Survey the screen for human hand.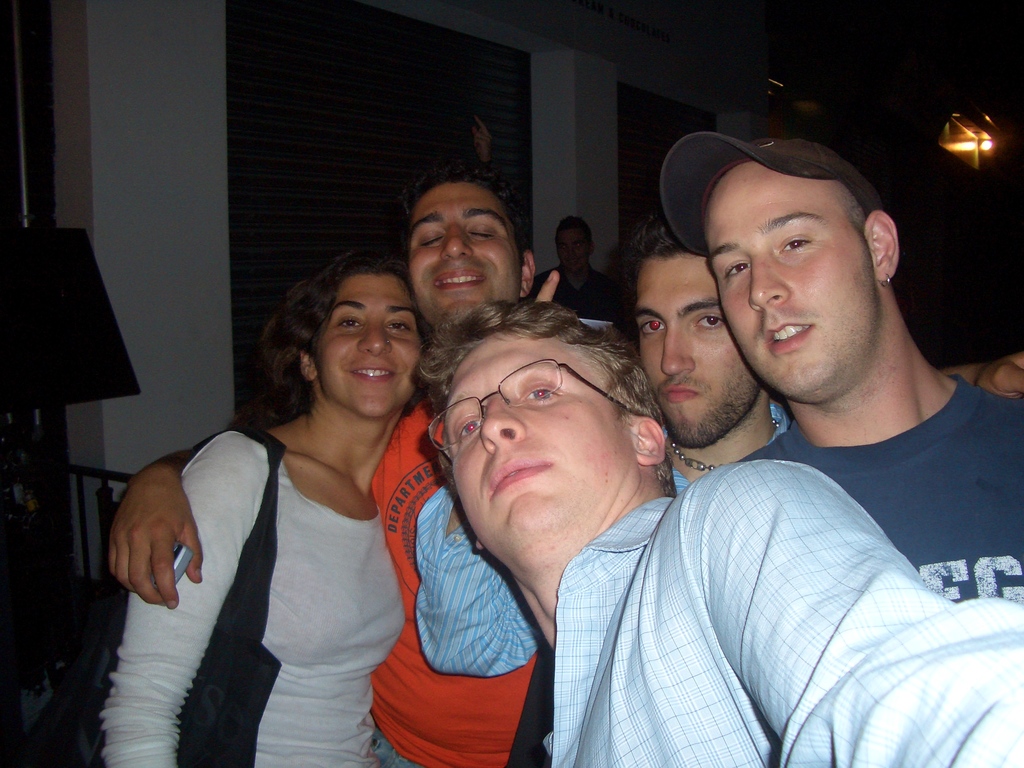
Survey found: x1=108 y1=454 x2=190 y2=624.
